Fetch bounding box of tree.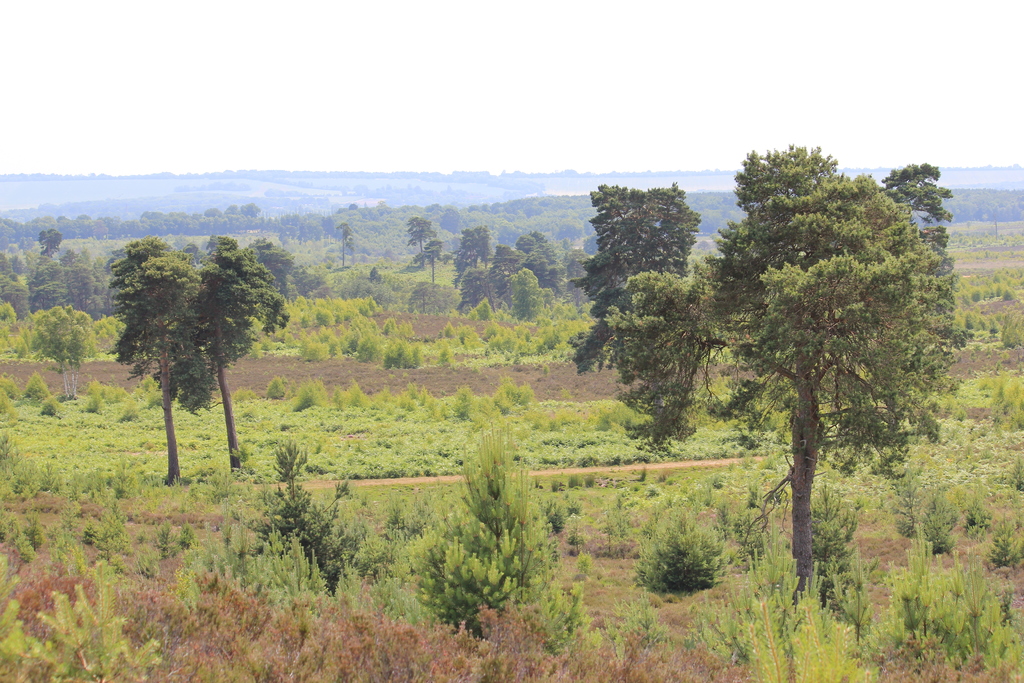
Bbox: [left=455, top=267, right=516, bottom=315].
